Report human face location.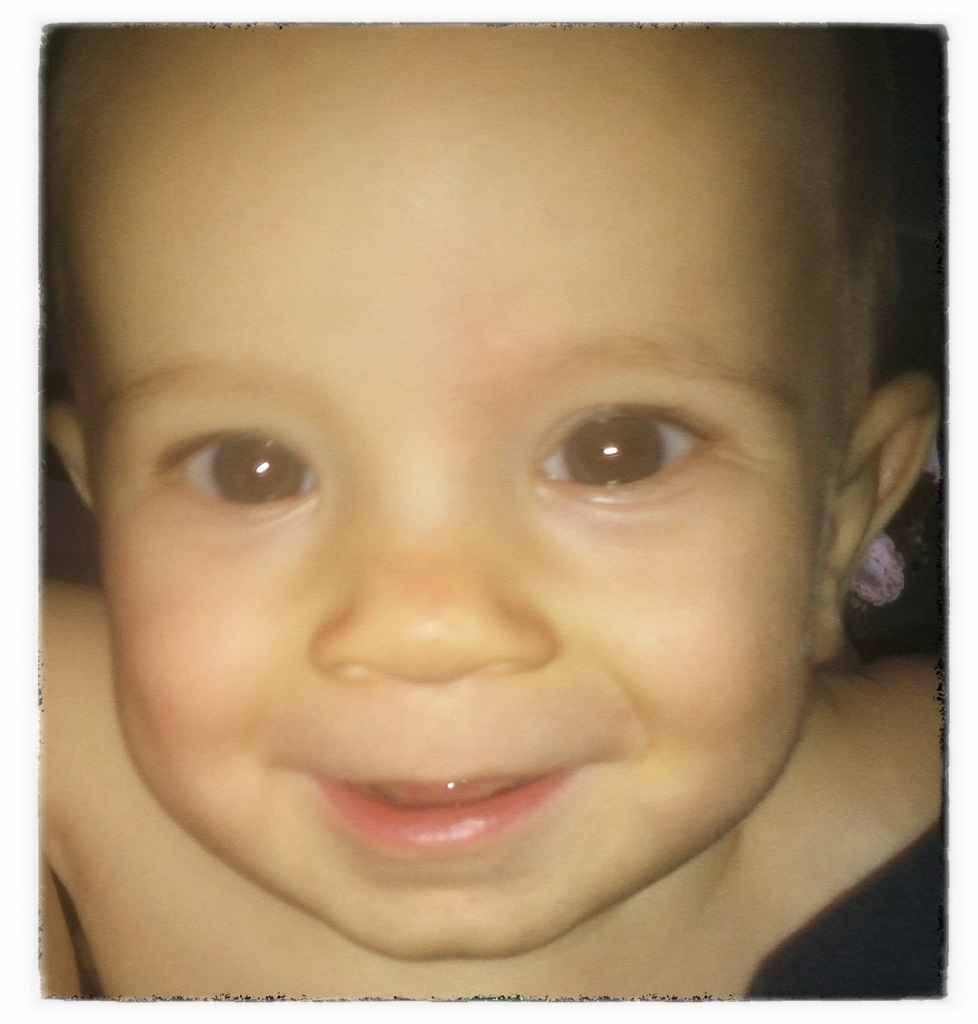
Report: bbox=[61, 22, 841, 958].
